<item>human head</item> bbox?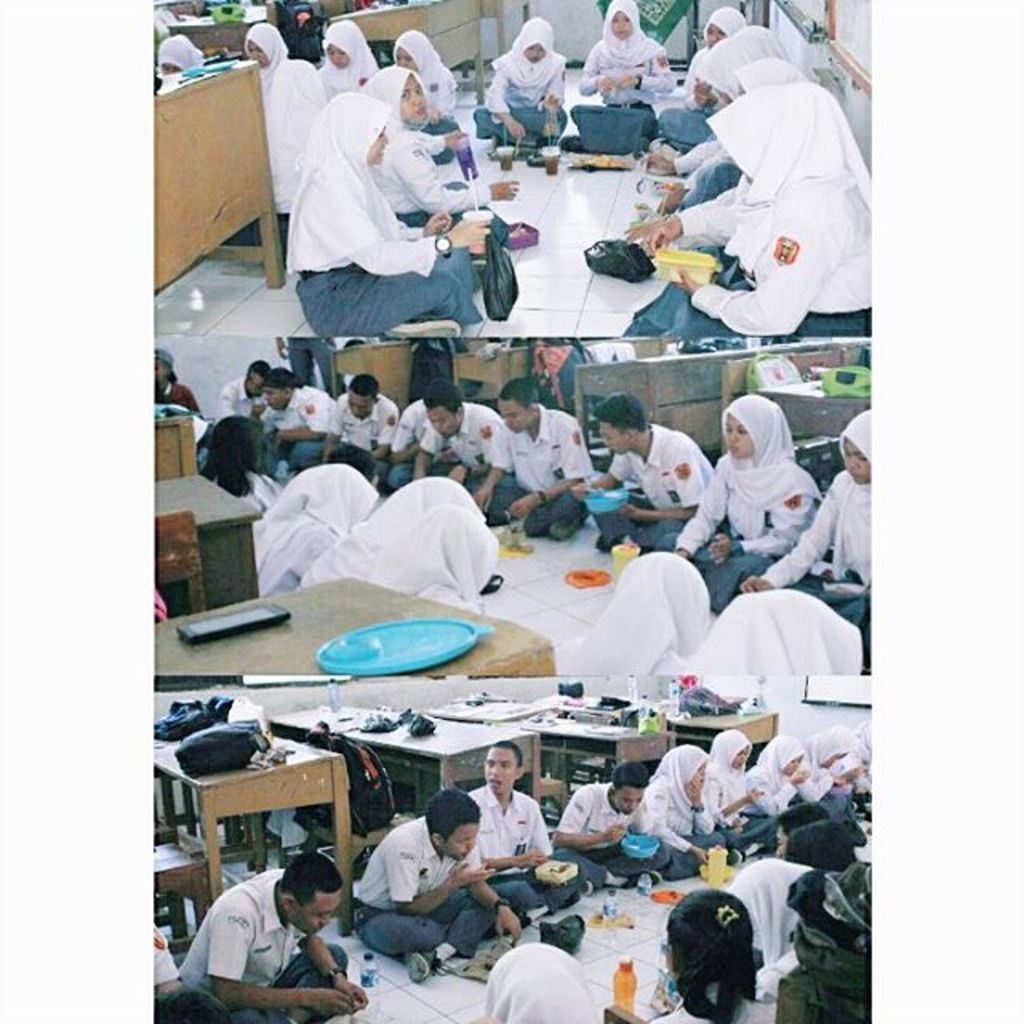
[x1=262, y1=366, x2=301, y2=410]
